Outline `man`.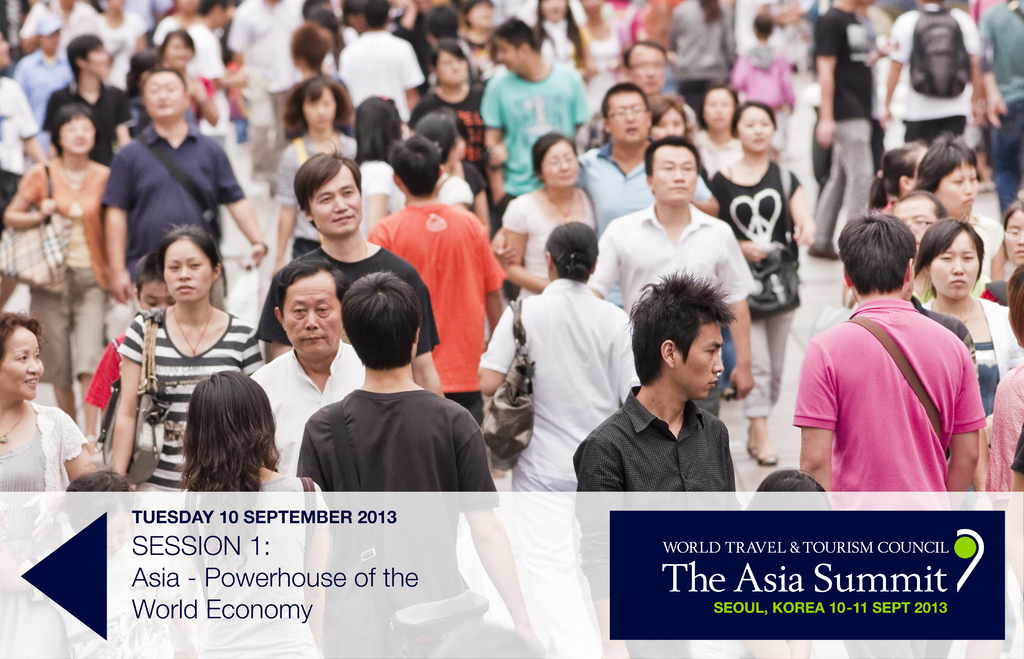
Outline: <bbox>780, 219, 1011, 515</bbox>.
